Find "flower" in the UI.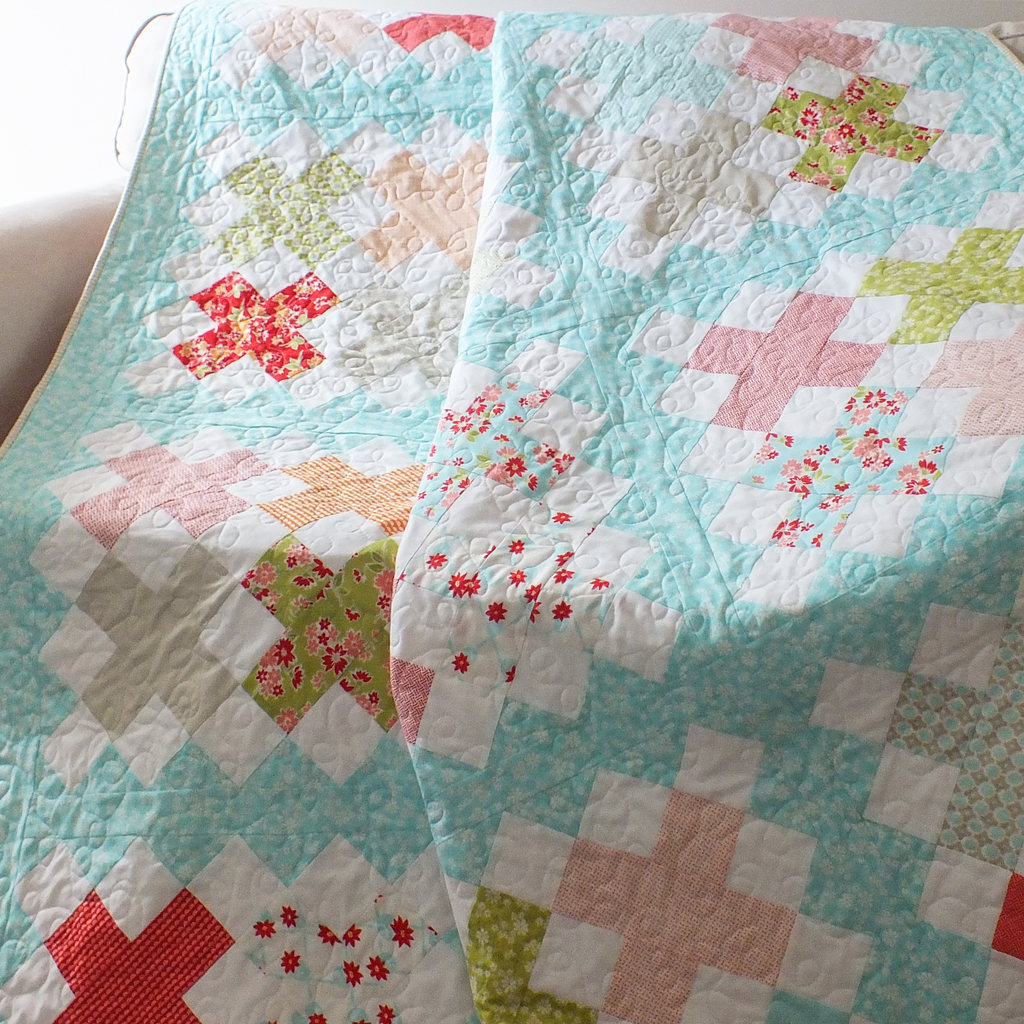
UI element at box=[319, 925, 340, 945].
